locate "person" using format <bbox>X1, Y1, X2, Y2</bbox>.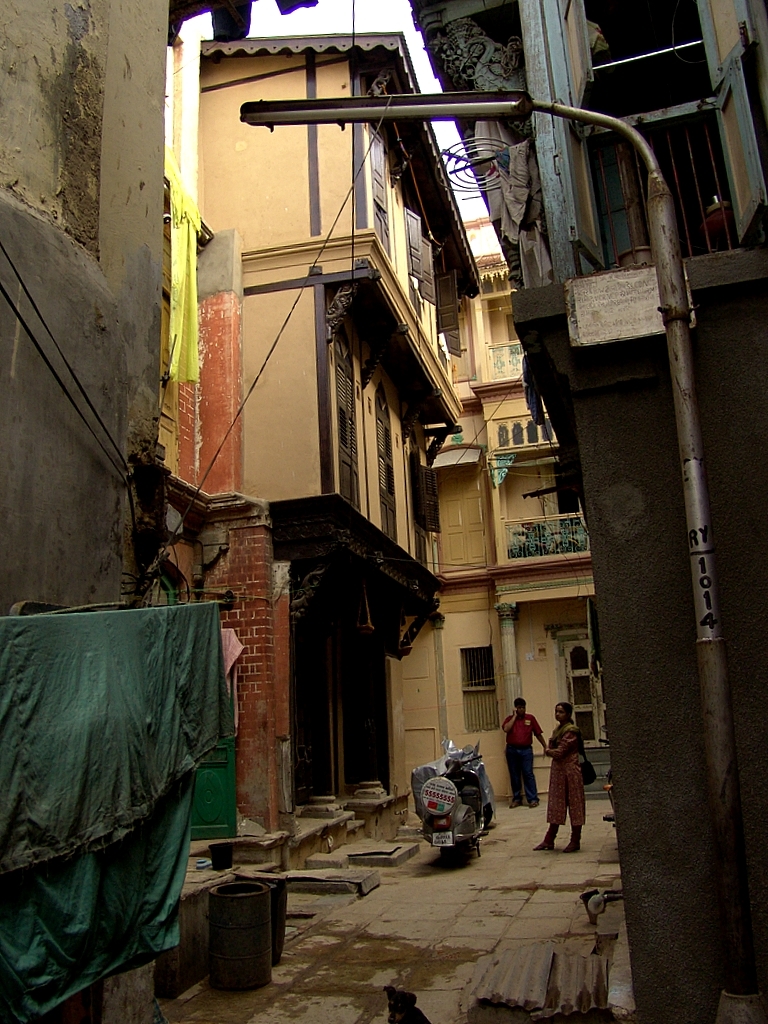
<bbox>506, 696, 548, 809</bbox>.
